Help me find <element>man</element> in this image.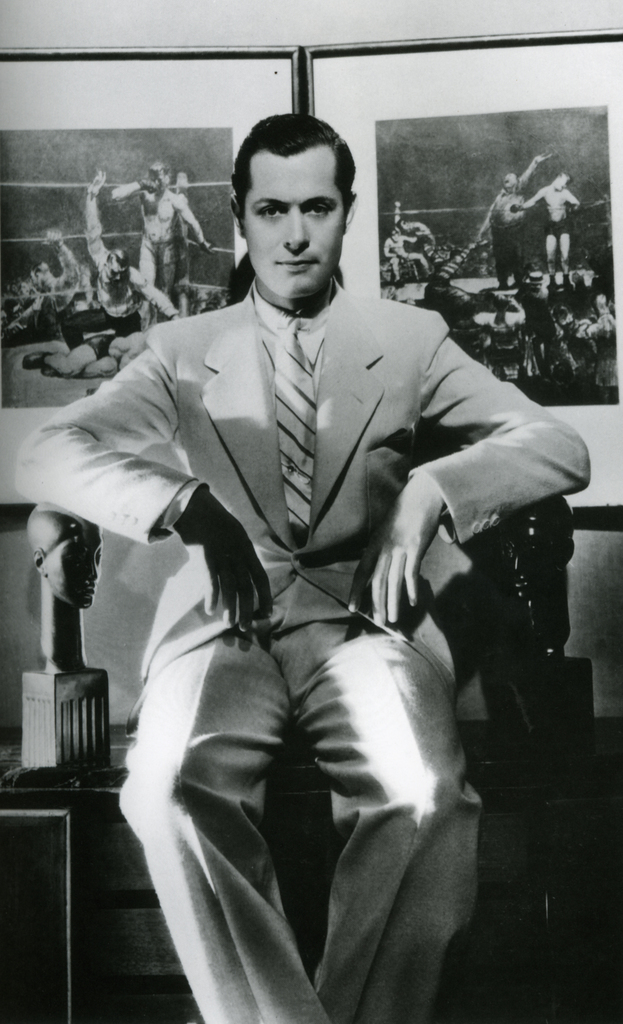
Found it: 523:170:578:284.
